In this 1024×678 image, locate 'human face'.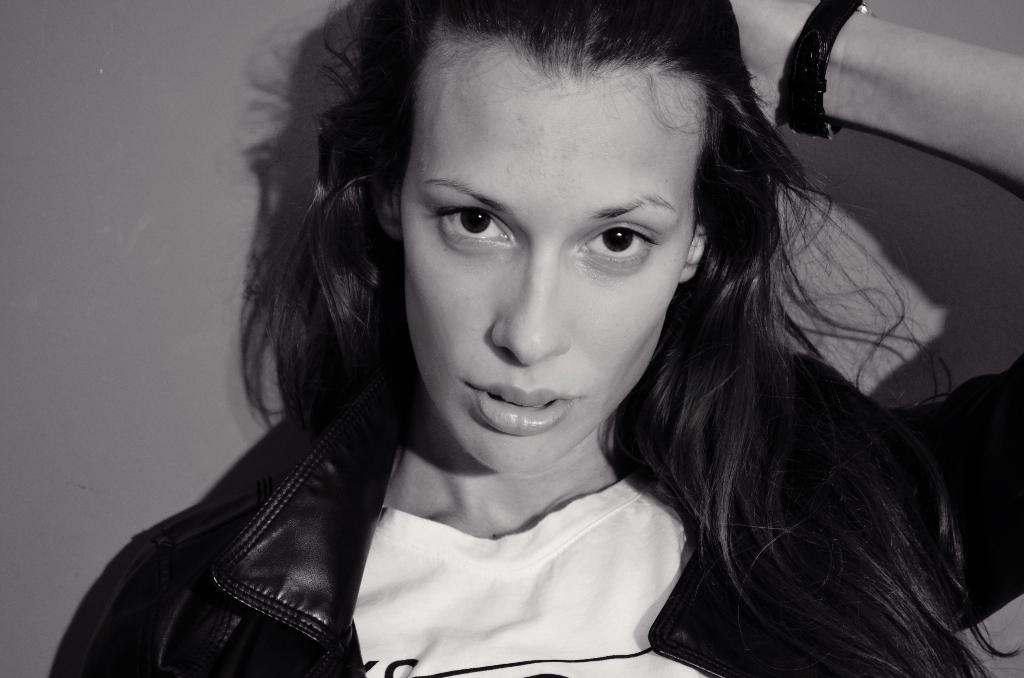
Bounding box: l=399, t=65, r=694, b=476.
